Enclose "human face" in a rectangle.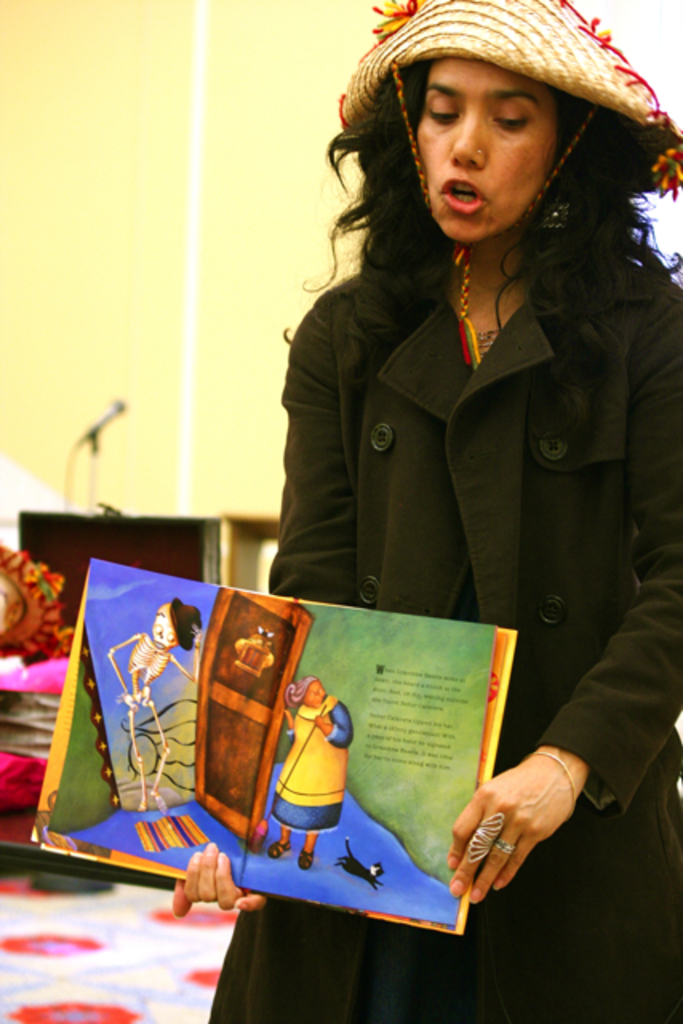
x1=413, y1=50, x2=557, y2=238.
